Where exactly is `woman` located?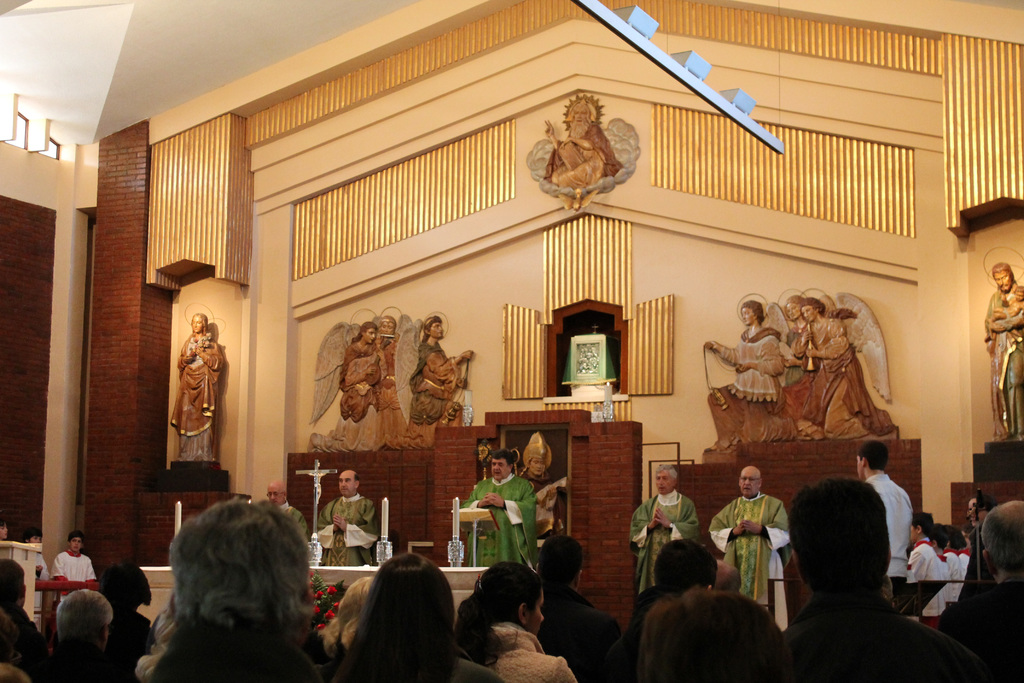
Its bounding box is [left=332, top=552, right=510, bottom=682].
